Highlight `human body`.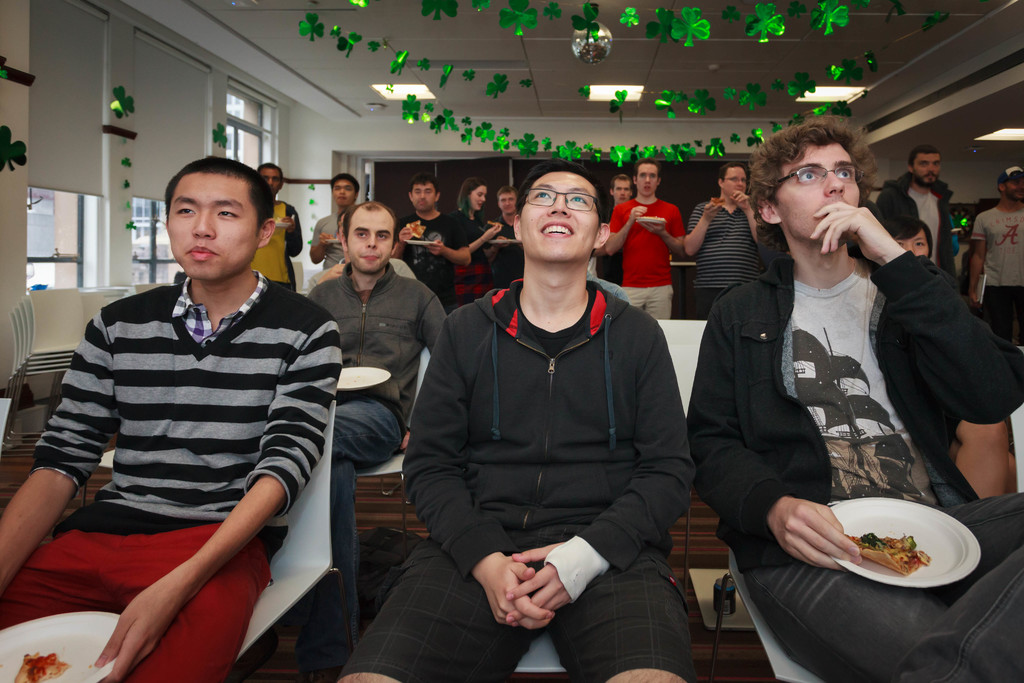
Highlighted region: [x1=486, y1=180, x2=527, y2=283].
